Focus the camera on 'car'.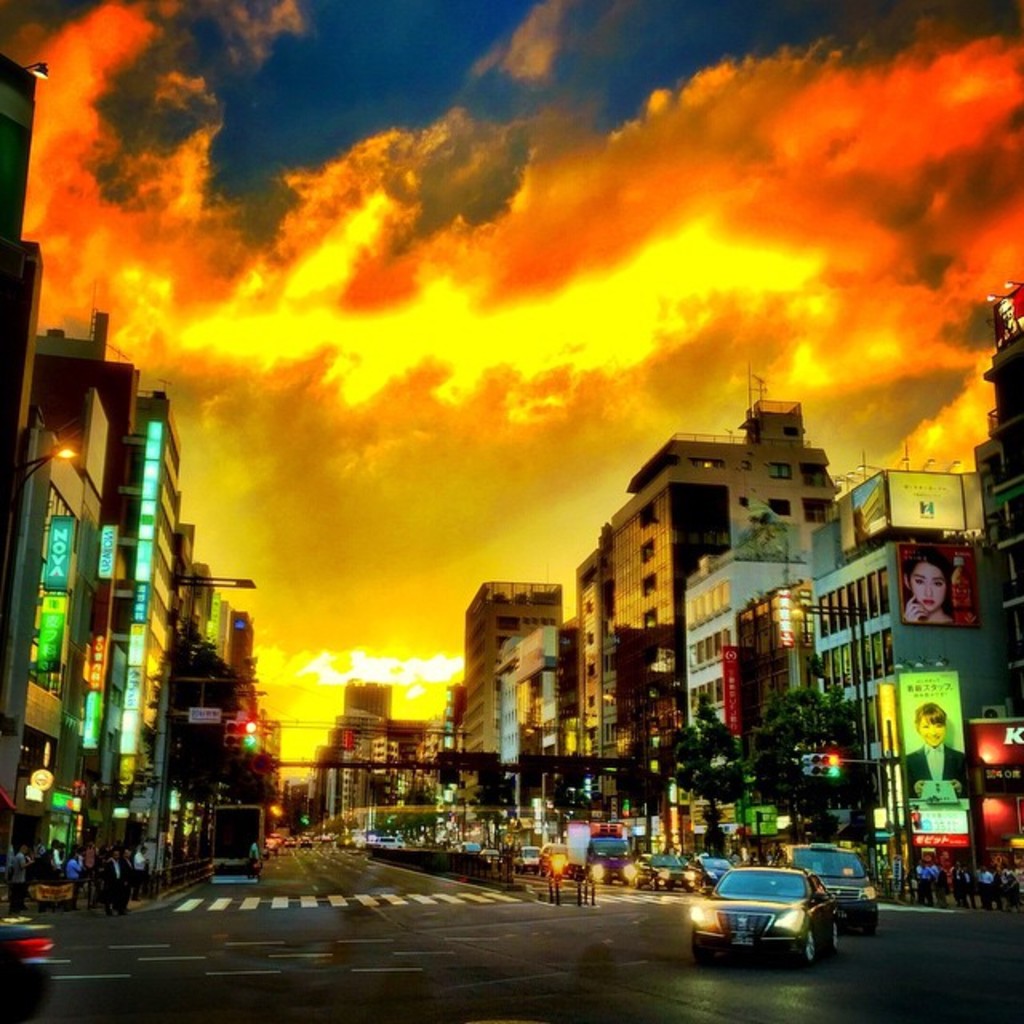
Focus region: select_region(459, 840, 482, 853).
